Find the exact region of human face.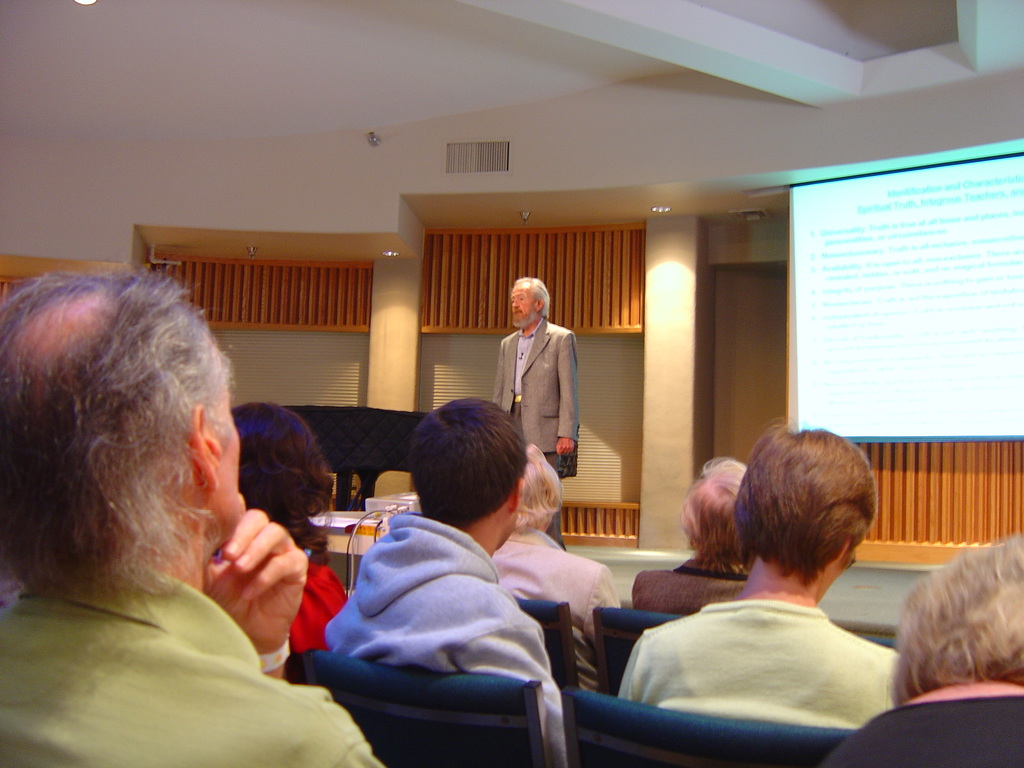
Exact region: (212, 383, 246, 537).
